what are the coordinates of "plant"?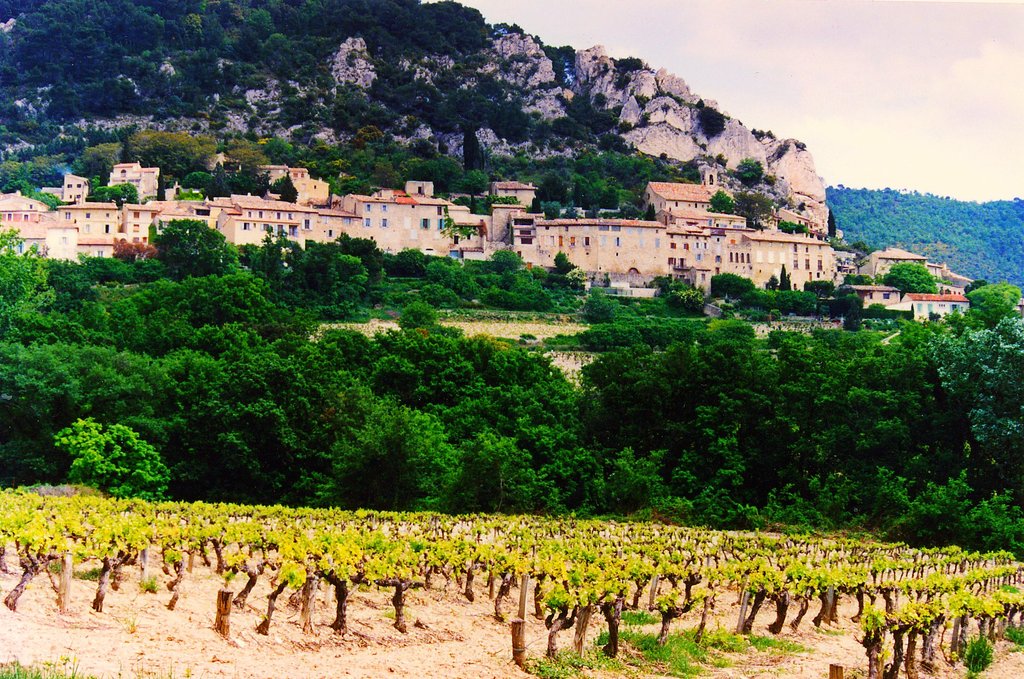
bbox=(996, 618, 1023, 657).
